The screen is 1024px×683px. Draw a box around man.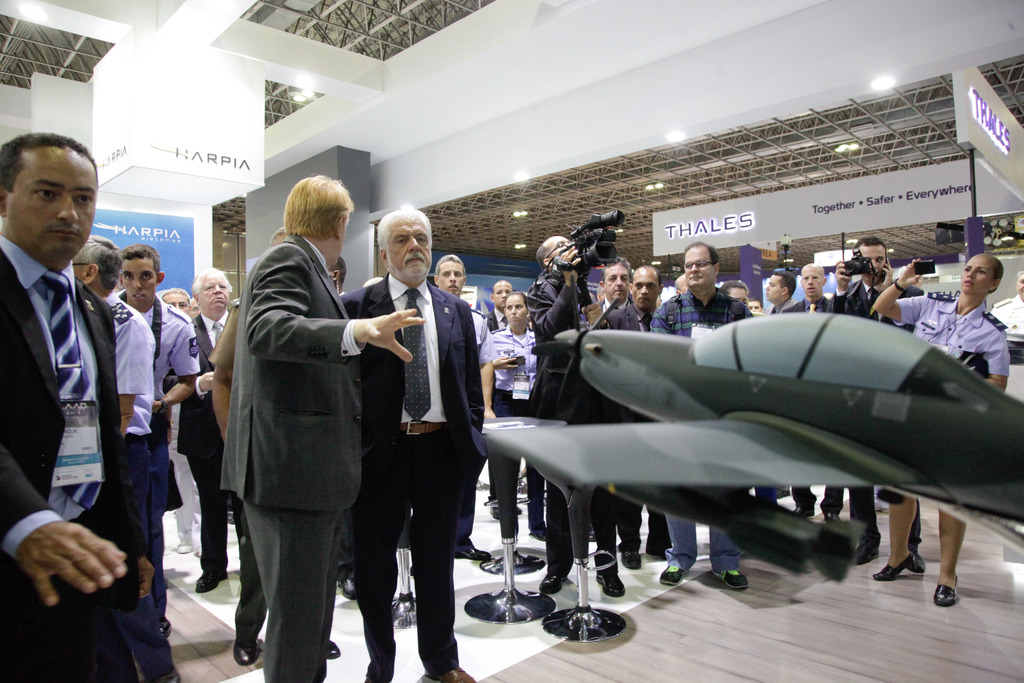
178, 263, 240, 589.
